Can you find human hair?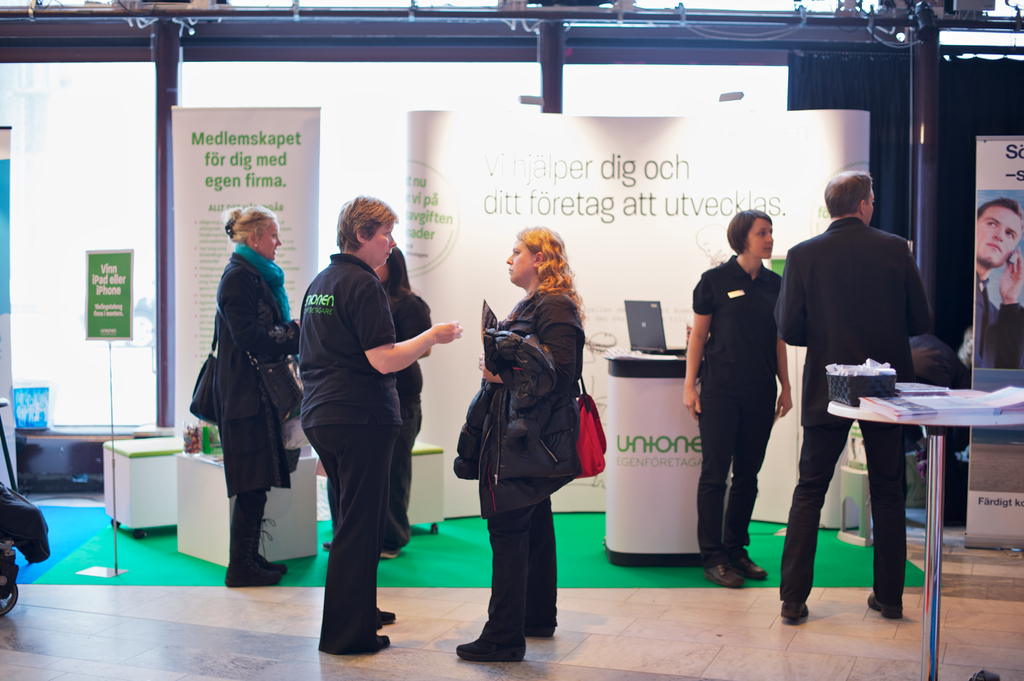
Yes, bounding box: pyautogui.locateOnScreen(824, 170, 876, 214).
